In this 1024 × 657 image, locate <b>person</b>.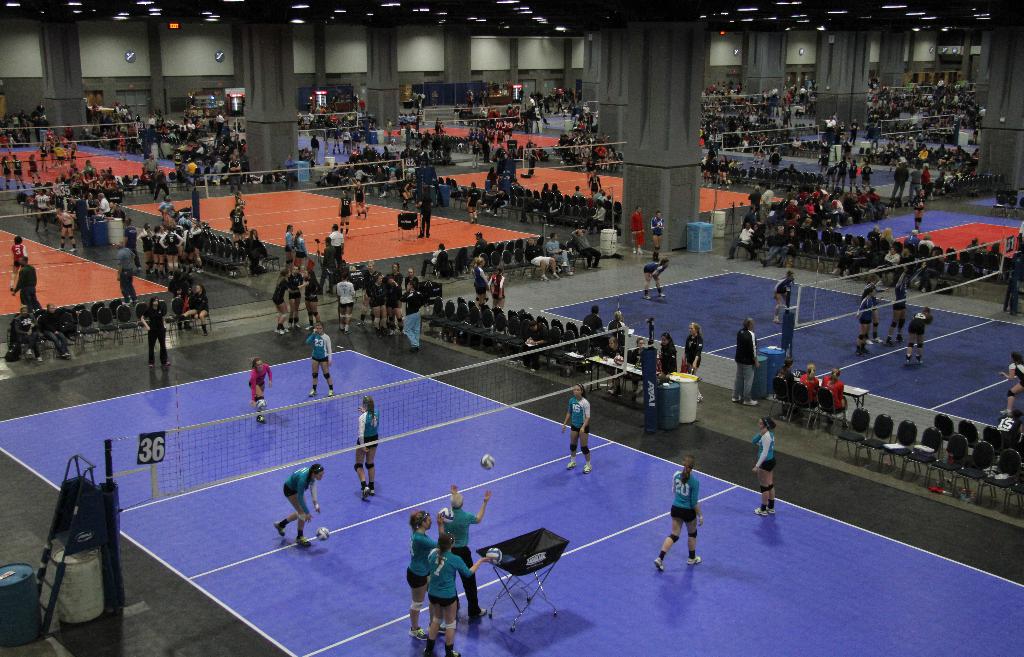
Bounding box: crop(246, 231, 268, 268).
